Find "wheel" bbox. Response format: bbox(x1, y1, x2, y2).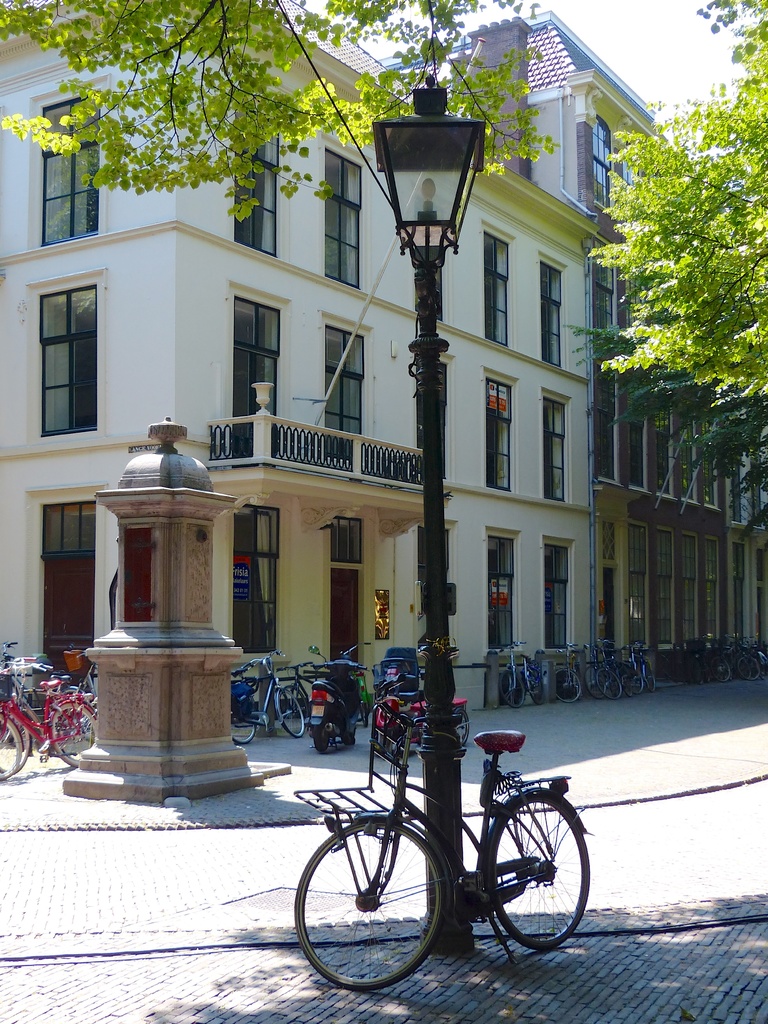
bbox(552, 666, 582, 701).
